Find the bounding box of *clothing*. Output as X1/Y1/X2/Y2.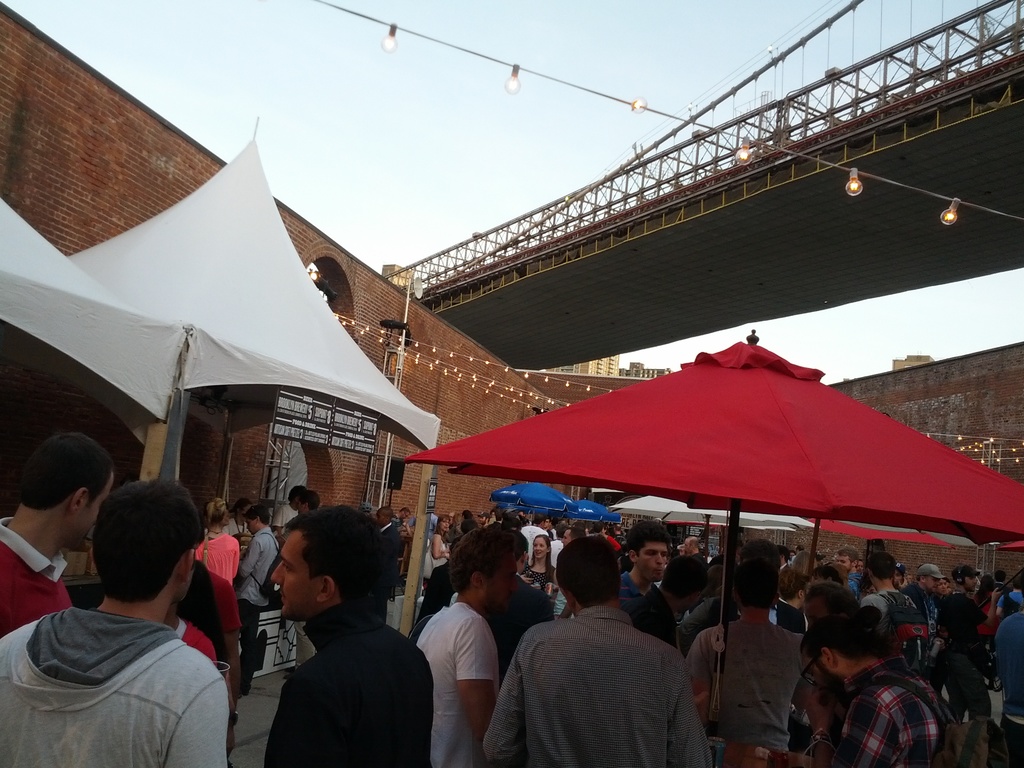
992/605/1023/764.
